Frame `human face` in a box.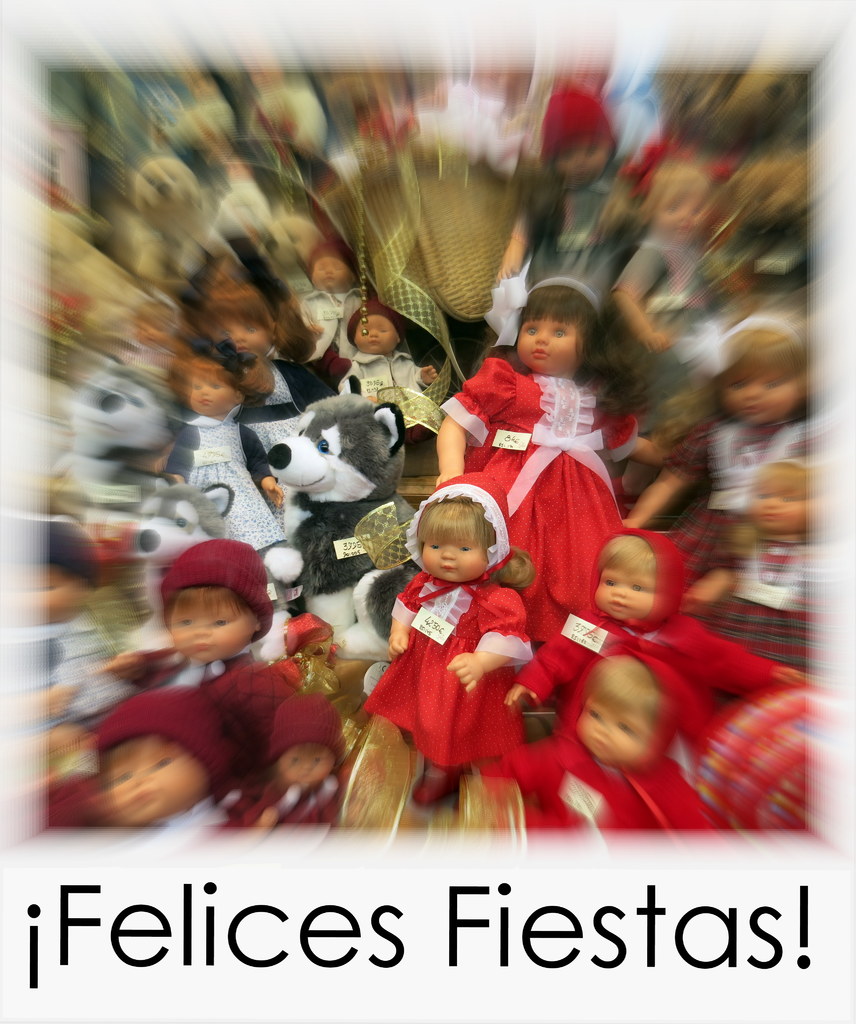
locate(563, 652, 663, 770).
